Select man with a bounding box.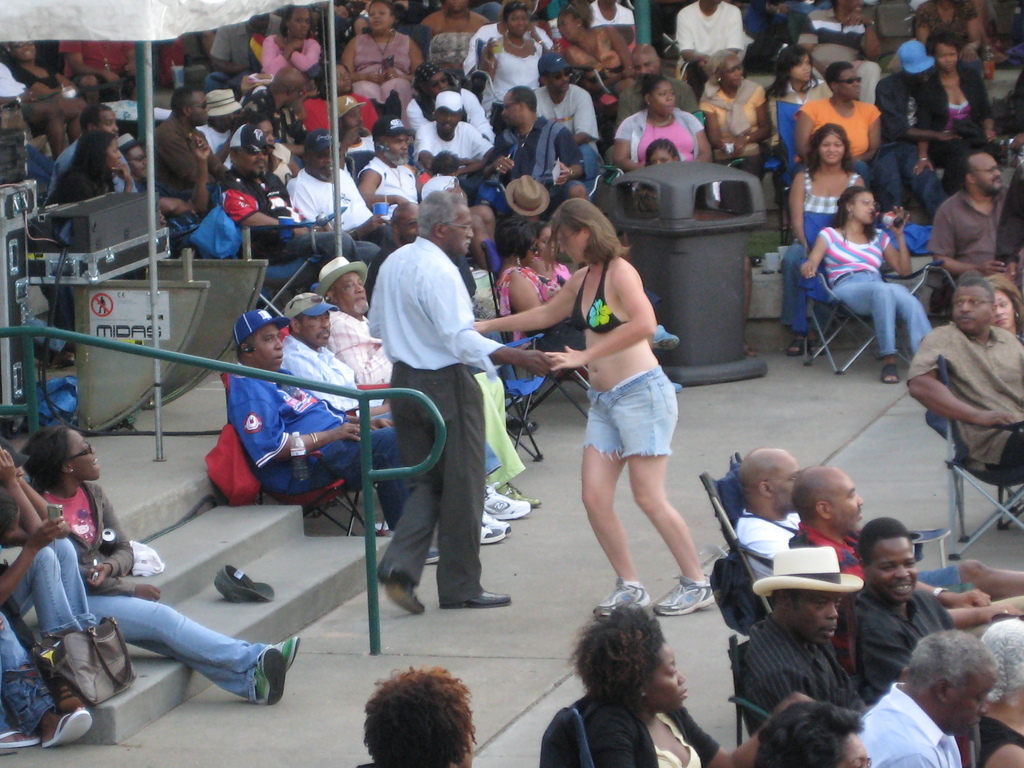
bbox=[729, 445, 1023, 588].
